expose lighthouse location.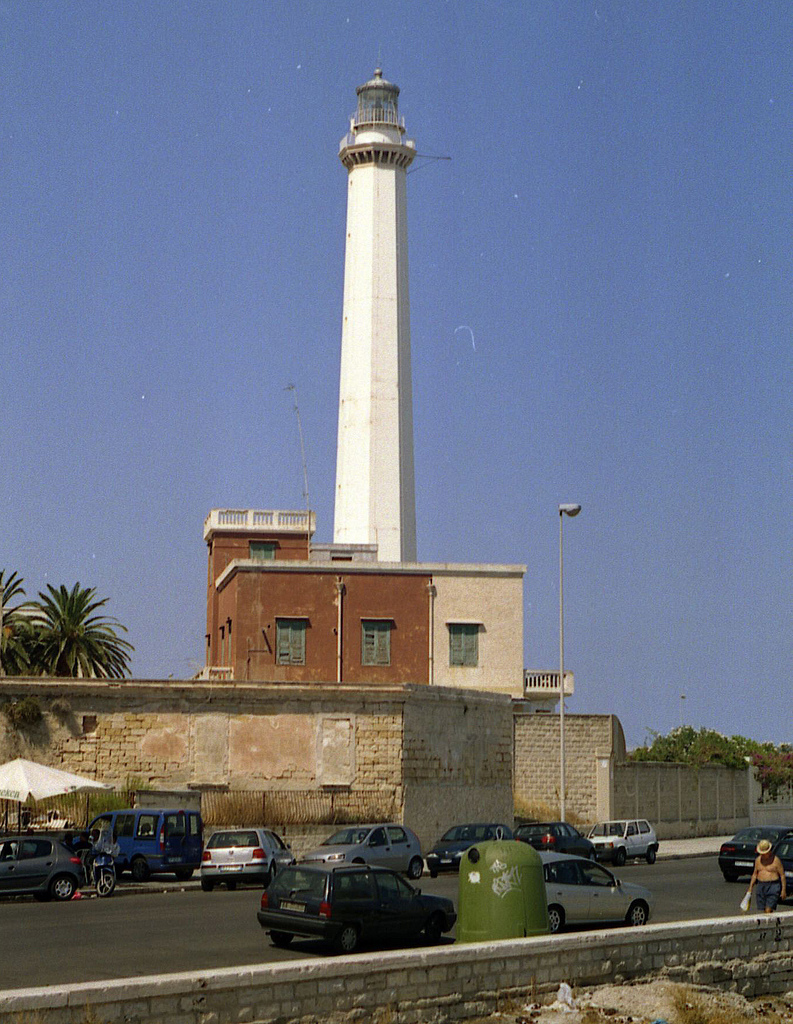
Exposed at 337,60,416,563.
